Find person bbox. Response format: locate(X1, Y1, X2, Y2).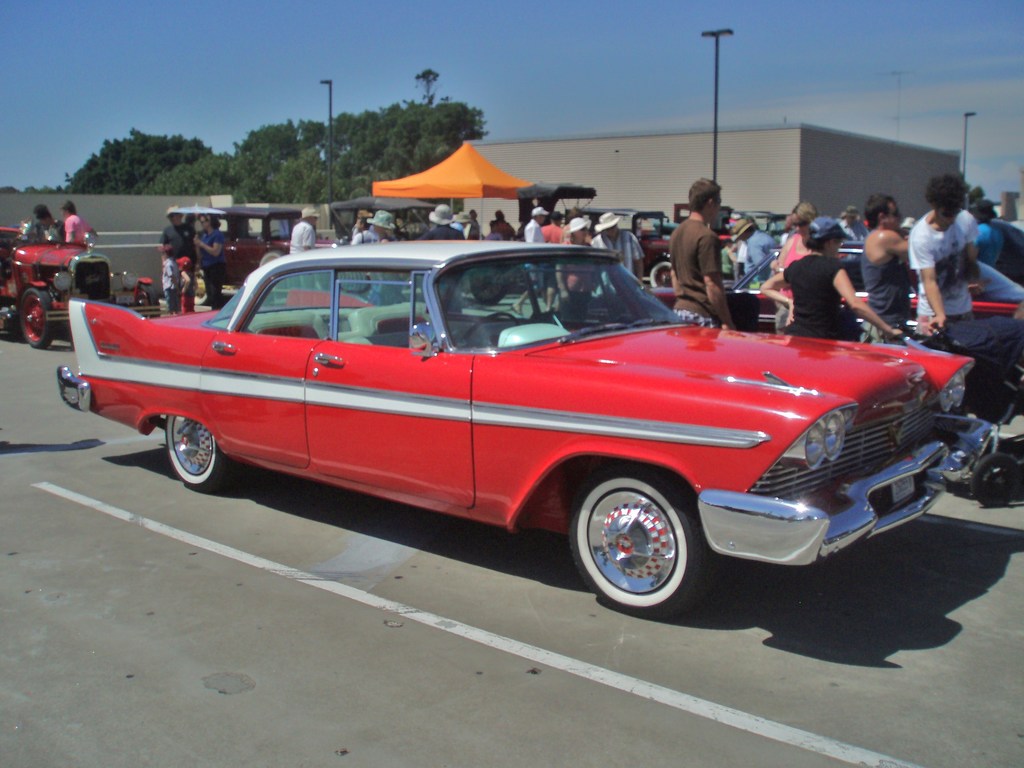
locate(557, 216, 610, 318).
